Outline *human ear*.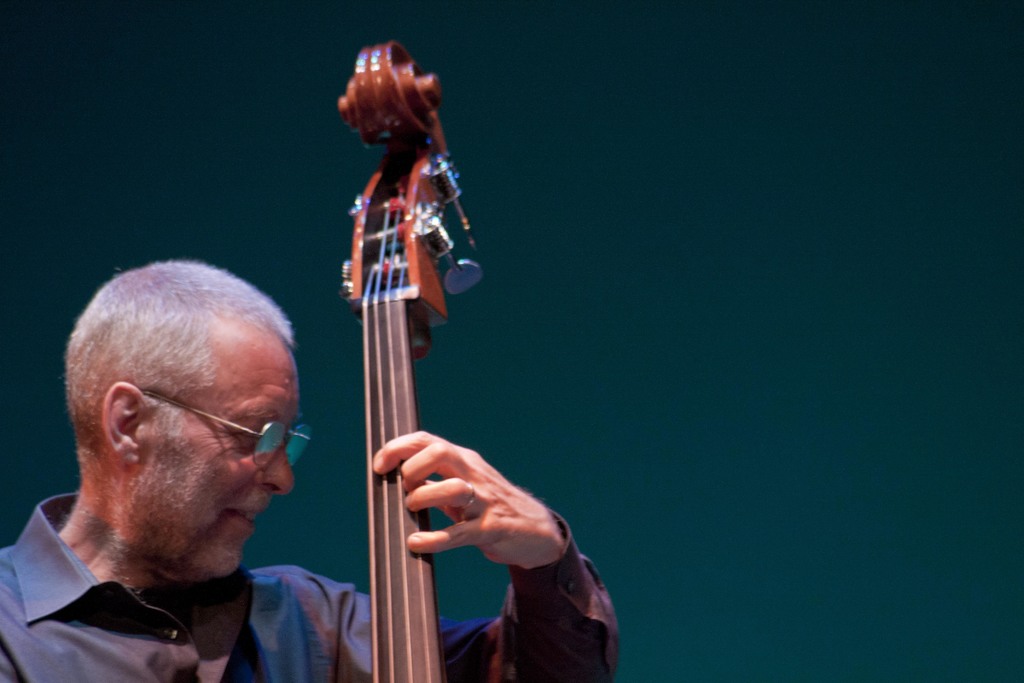
Outline: {"left": 101, "top": 381, "right": 145, "bottom": 466}.
